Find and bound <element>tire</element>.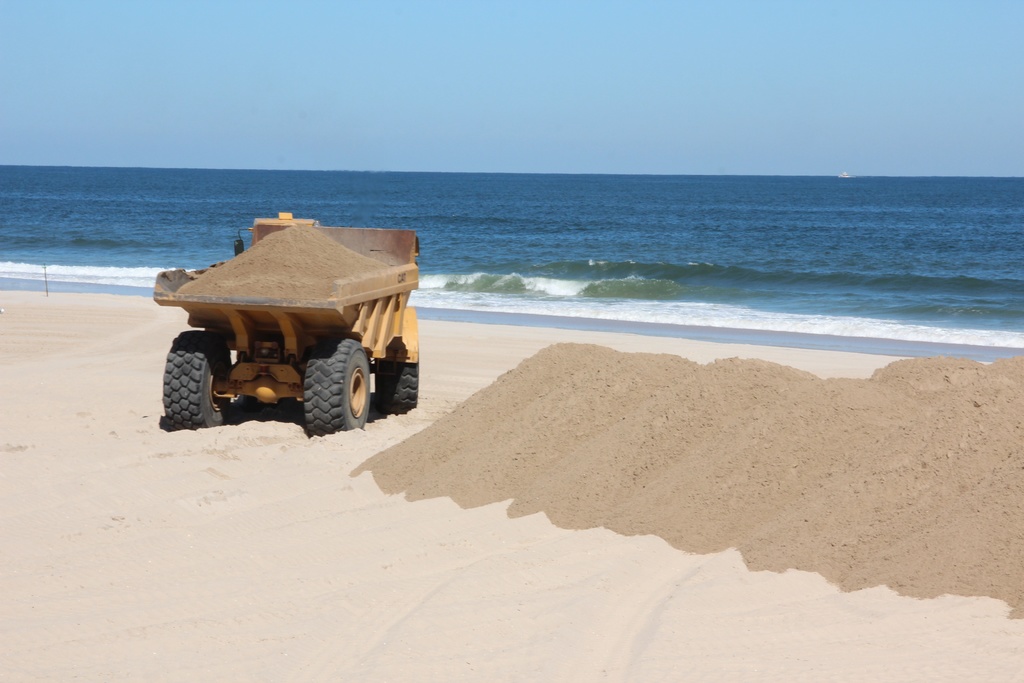
Bound: Rect(375, 359, 419, 415).
